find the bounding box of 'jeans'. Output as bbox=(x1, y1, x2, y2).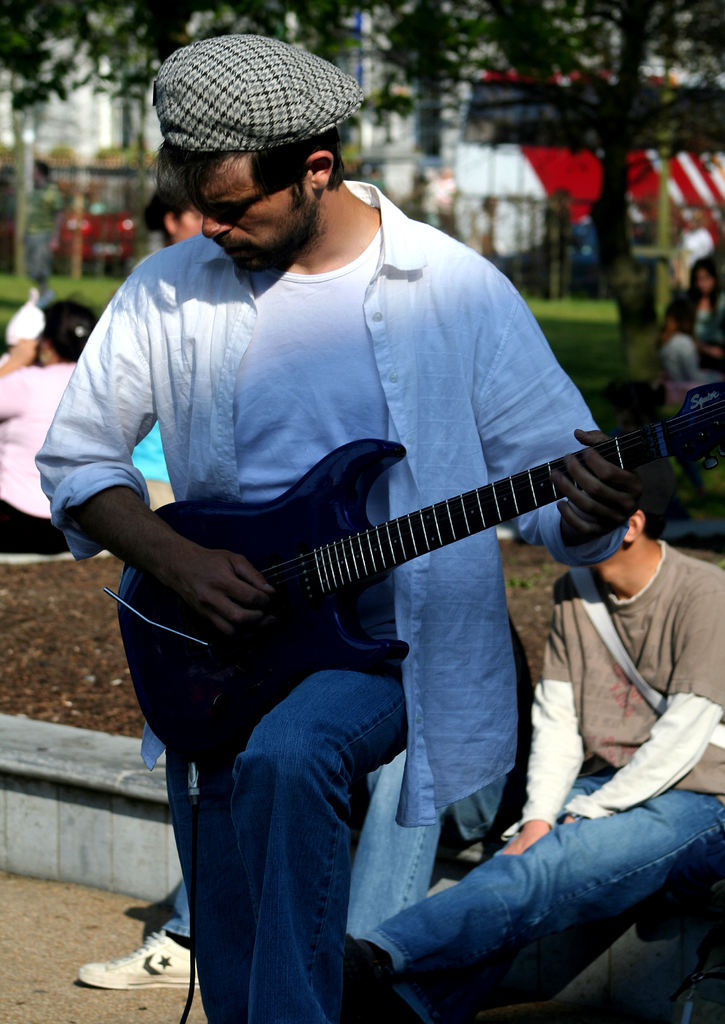
bbox=(162, 623, 412, 1023).
